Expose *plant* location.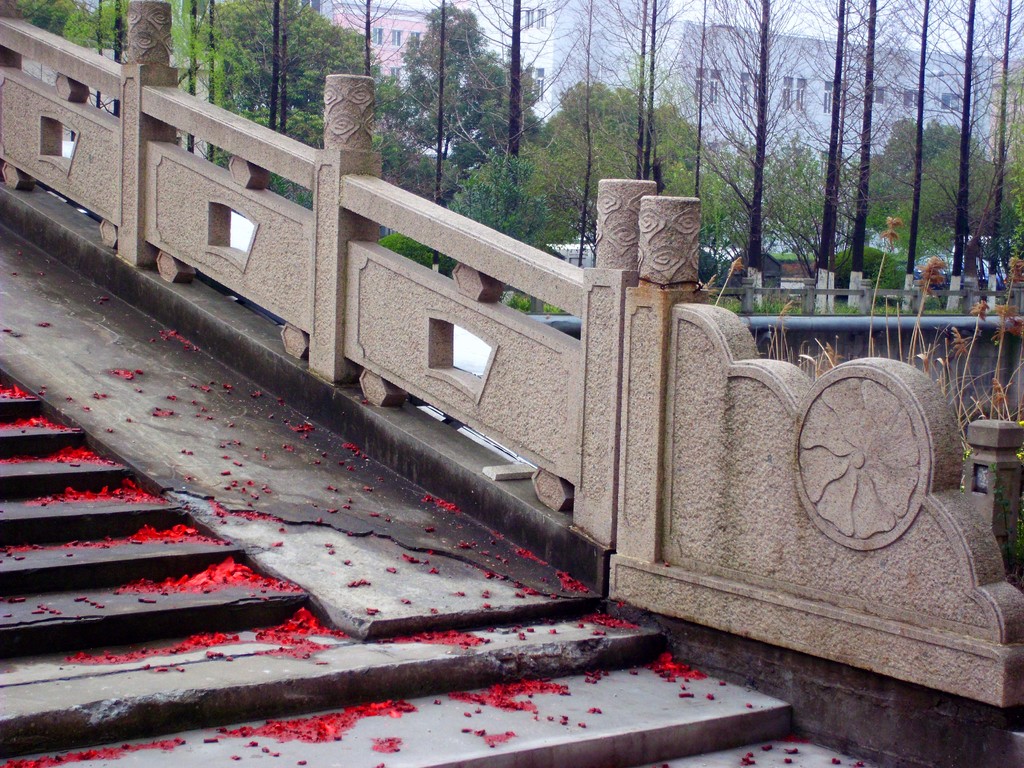
Exposed at 488:279:575:323.
